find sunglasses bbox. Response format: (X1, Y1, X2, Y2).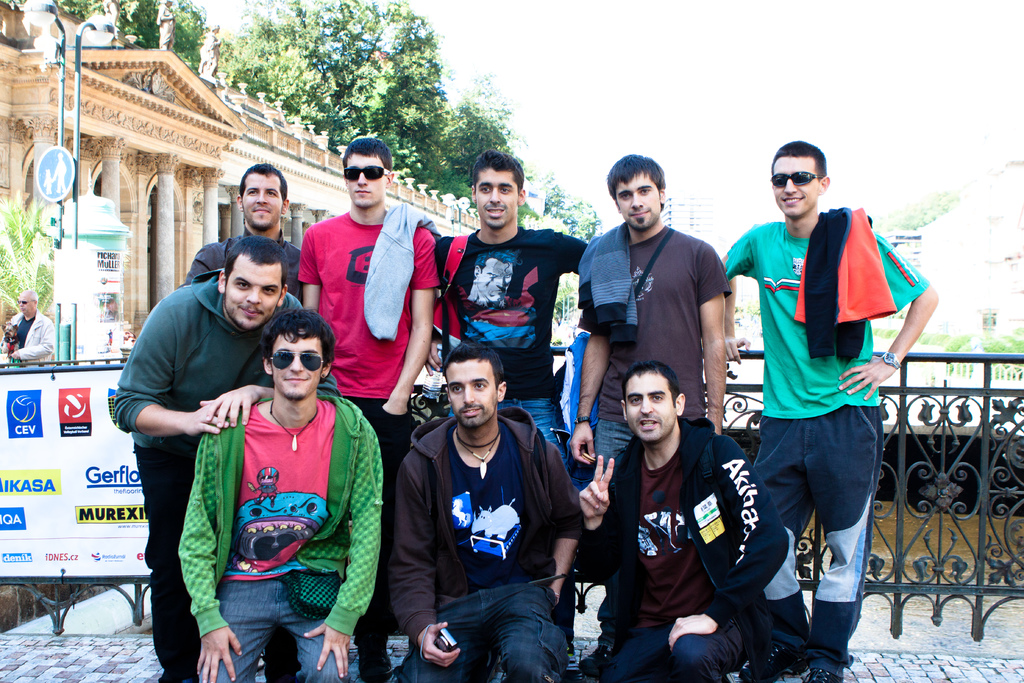
(269, 347, 324, 371).
